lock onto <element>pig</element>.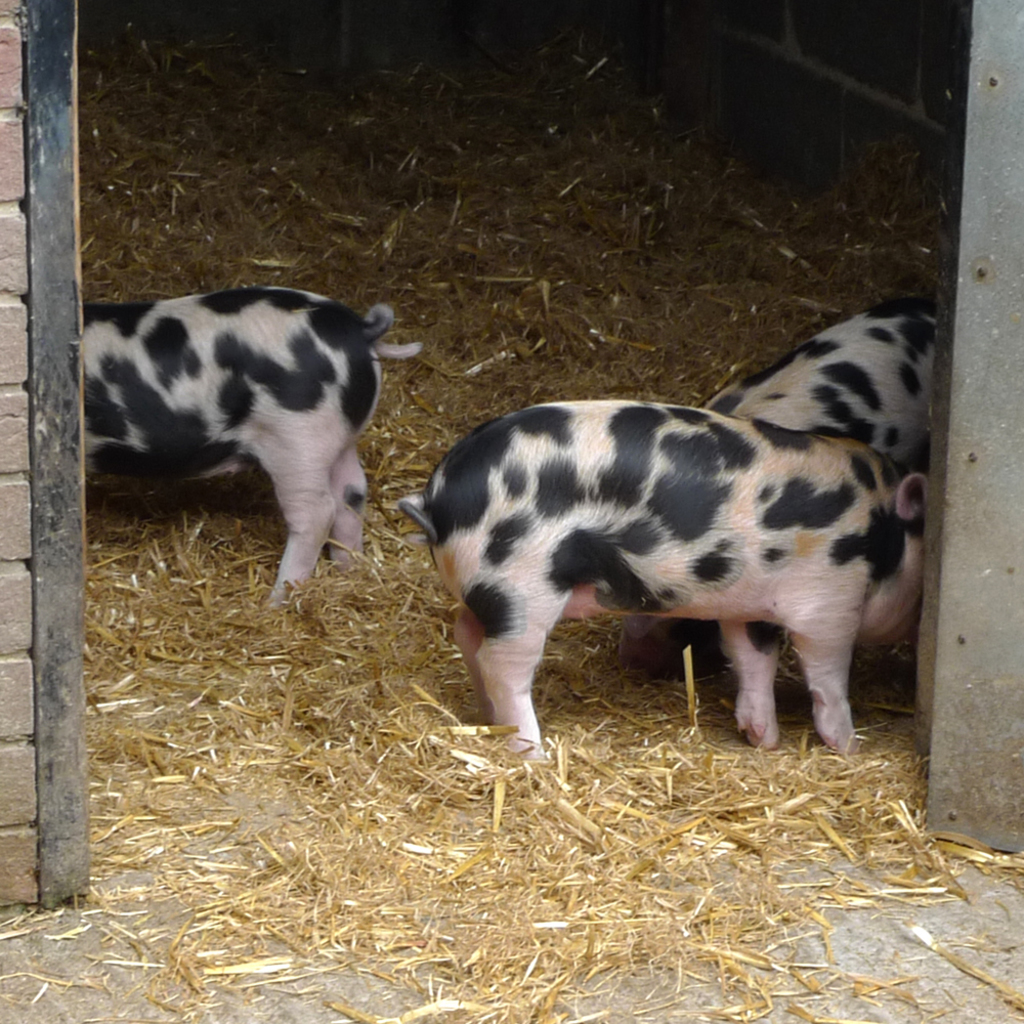
Locked: (355,335,419,434).
